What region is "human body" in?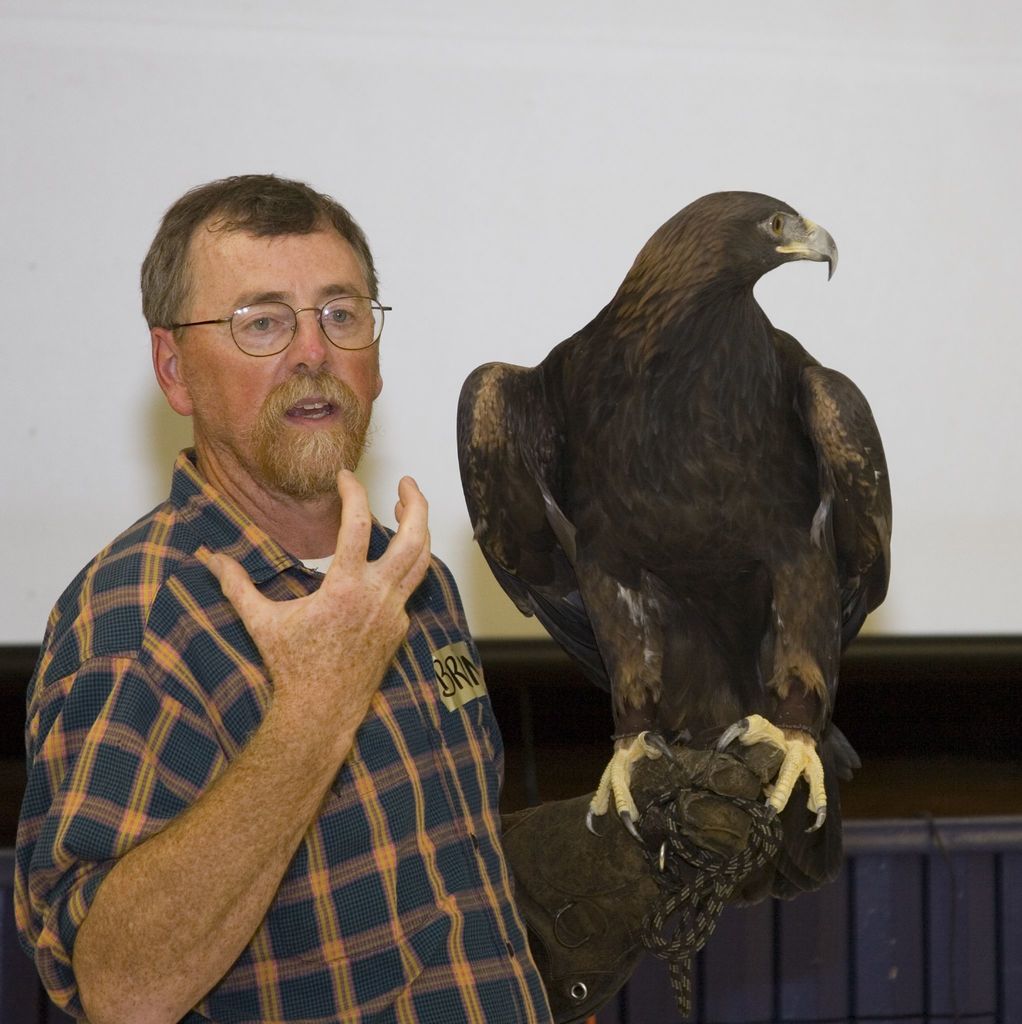
region(3, 172, 535, 1022).
